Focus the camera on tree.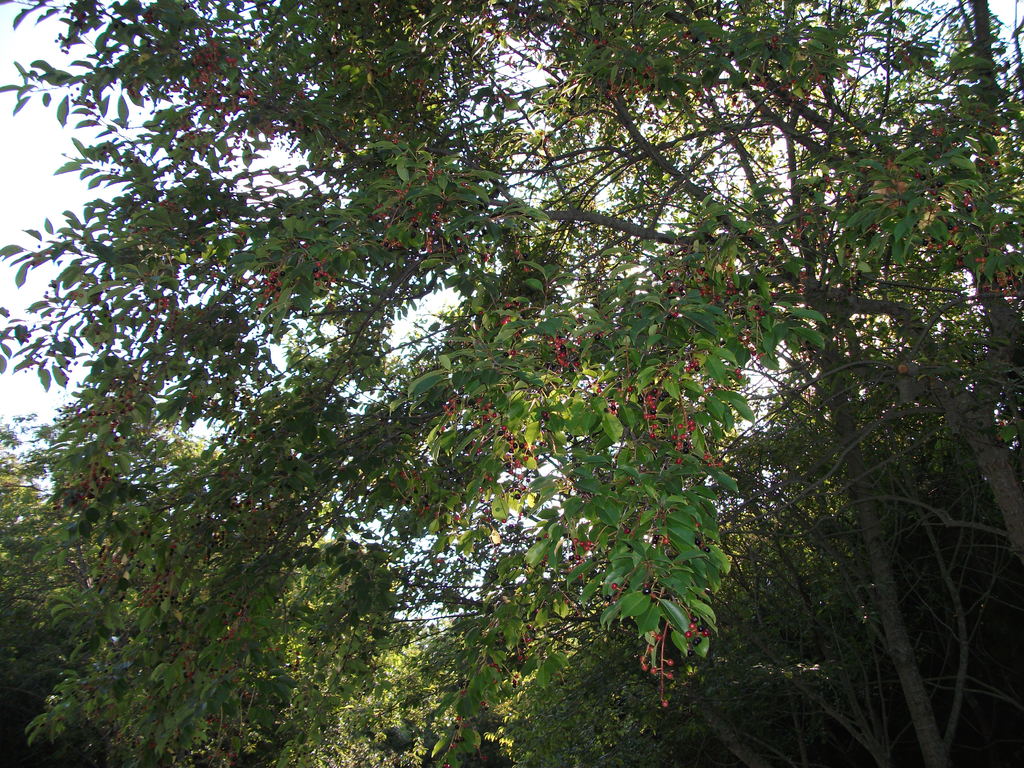
Focus region: bbox(0, 372, 392, 765).
